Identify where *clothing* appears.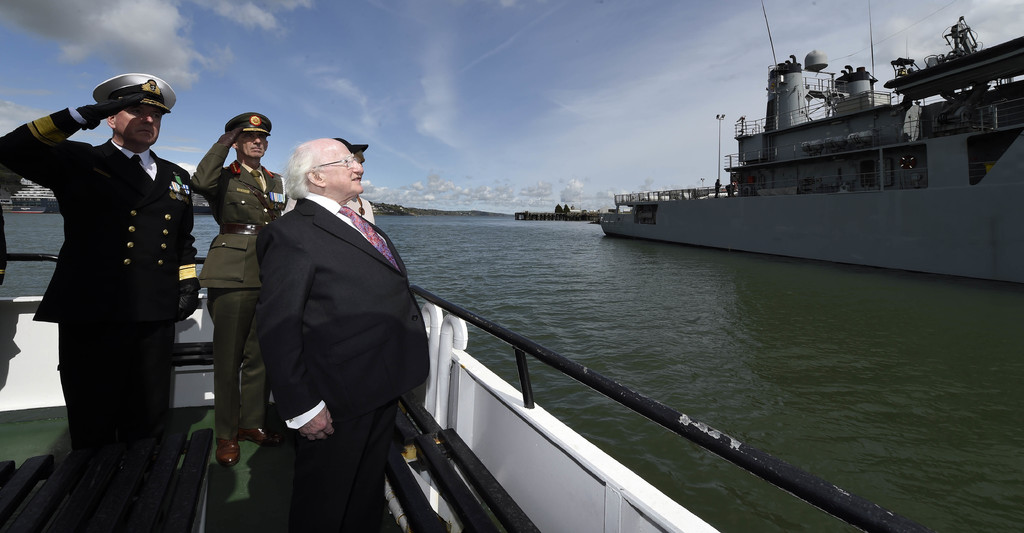
Appears at bbox=(179, 138, 280, 444).
